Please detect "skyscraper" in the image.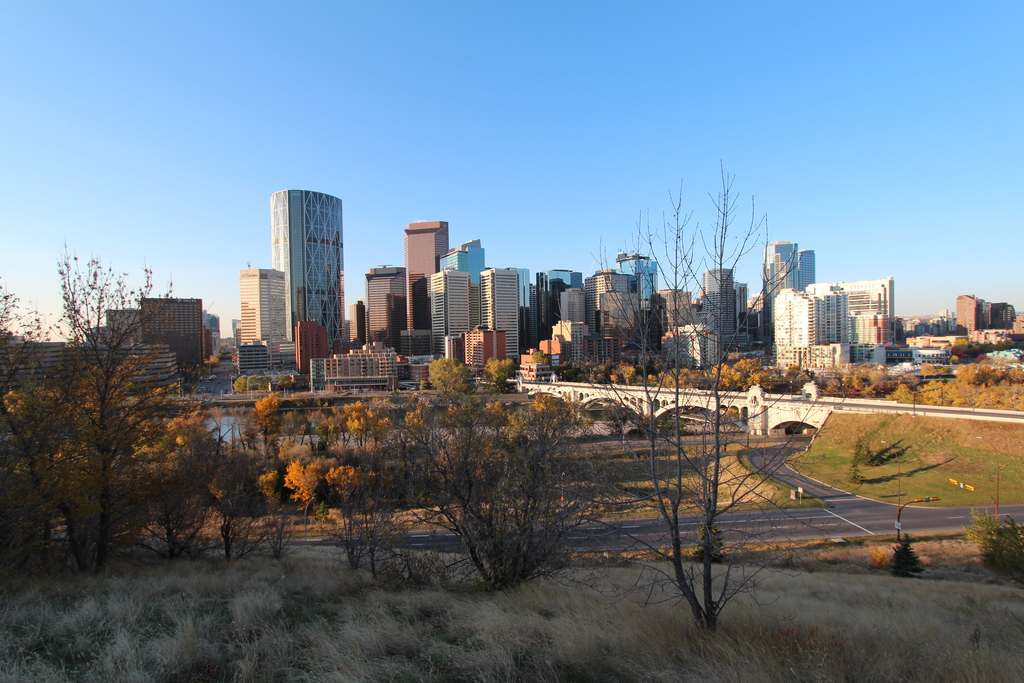
<box>698,264,742,356</box>.
